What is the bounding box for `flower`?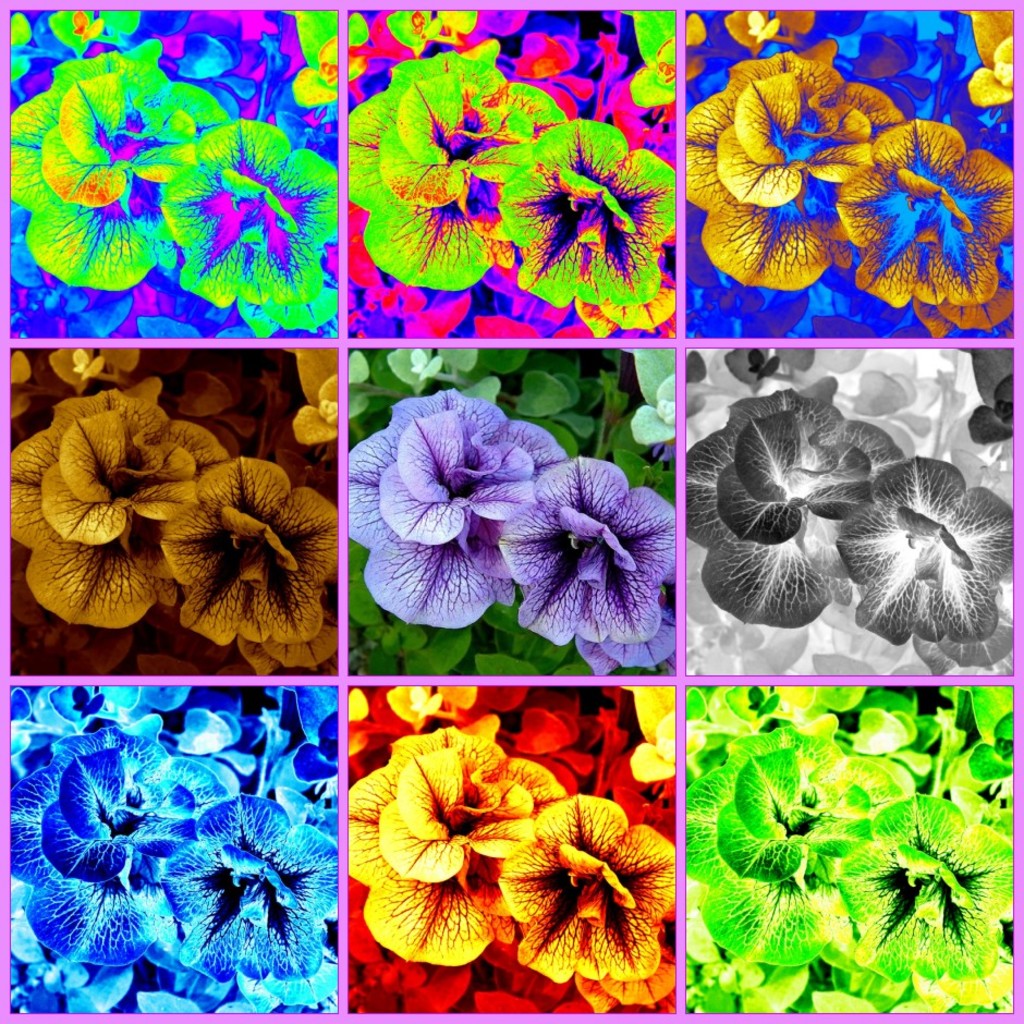
[left=160, top=449, right=340, bottom=670].
